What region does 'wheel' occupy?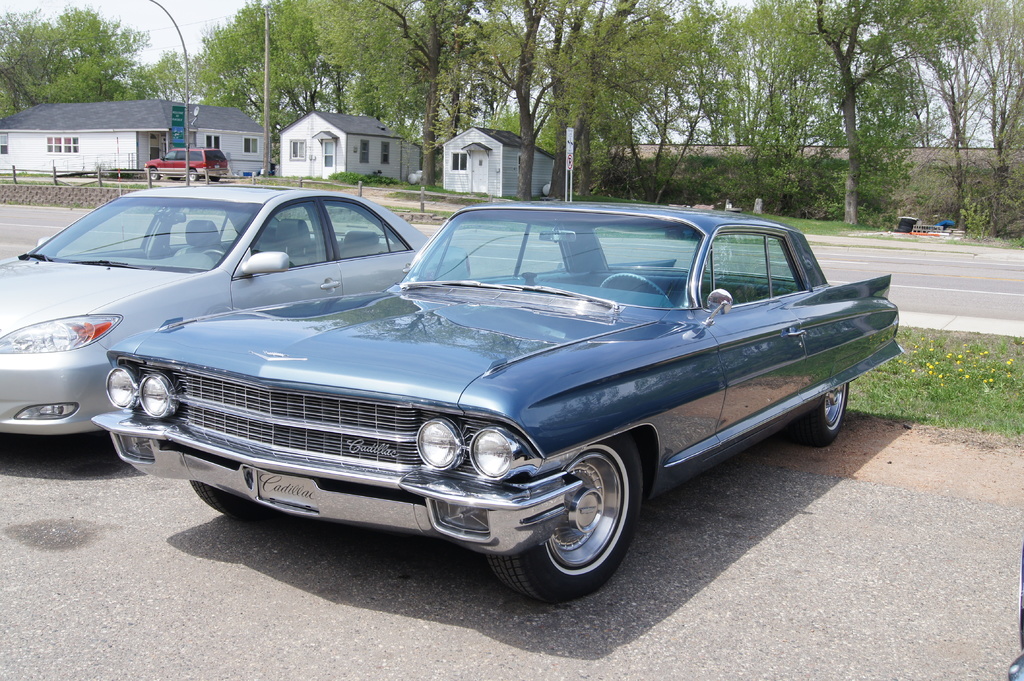
x1=789 y1=380 x2=851 y2=446.
